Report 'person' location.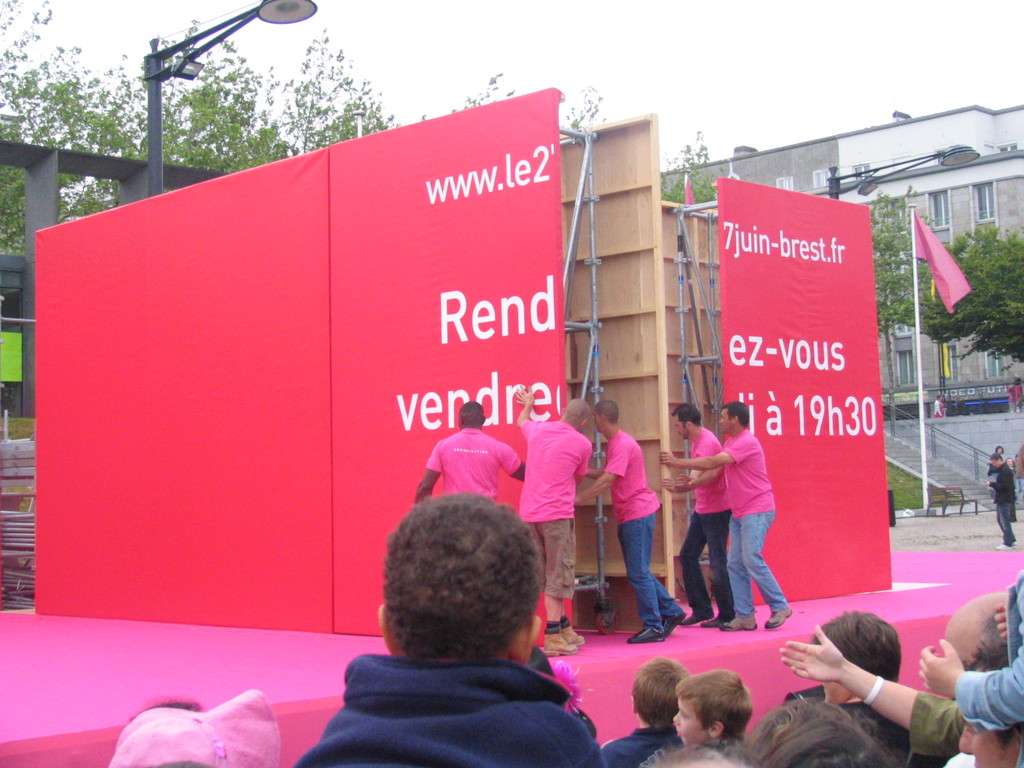
Report: <box>980,451,1017,552</box>.
